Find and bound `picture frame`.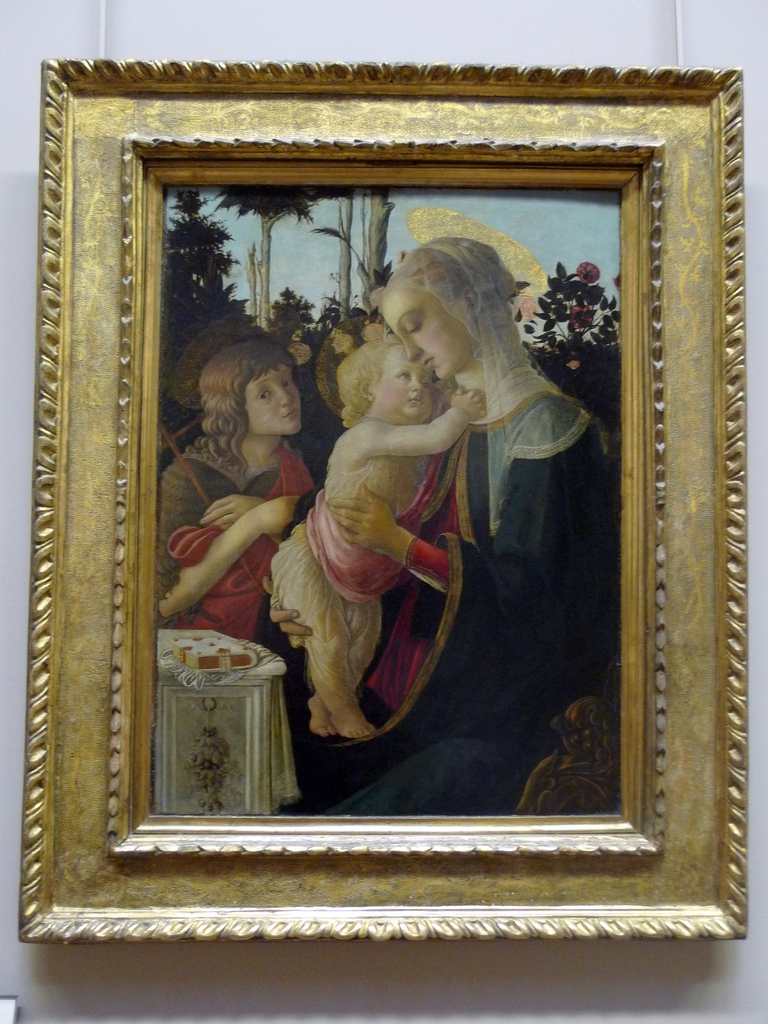
Bound: left=19, top=62, right=744, bottom=941.
